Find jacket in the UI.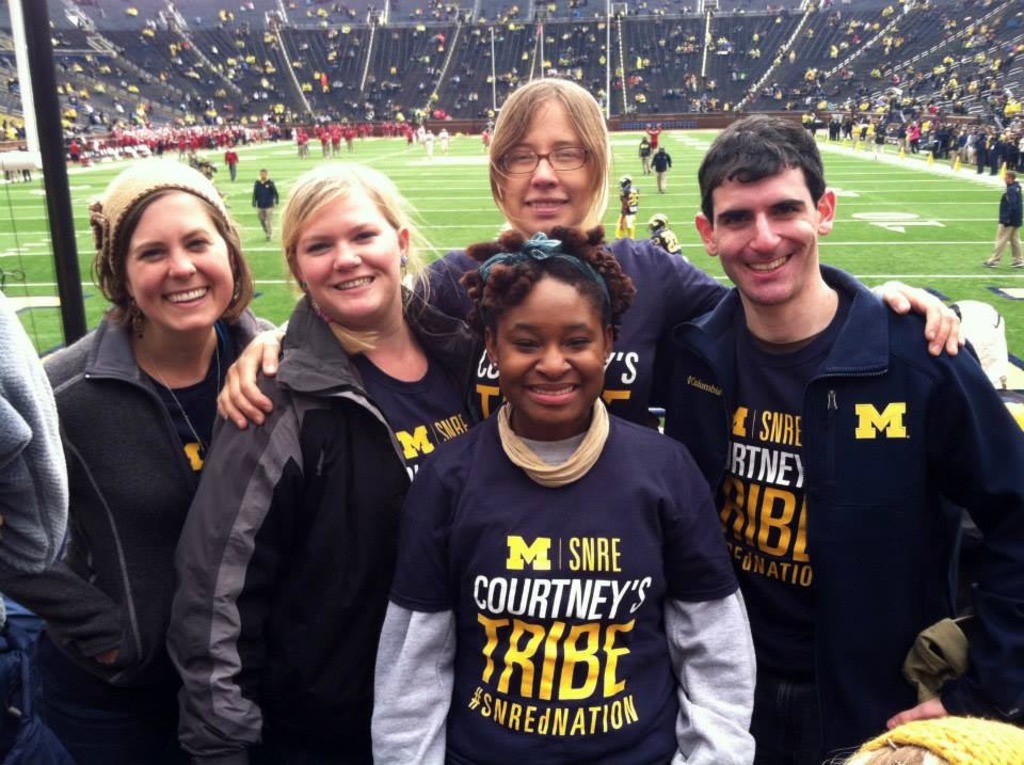
UI element at box(665, 228, 998, 729).
